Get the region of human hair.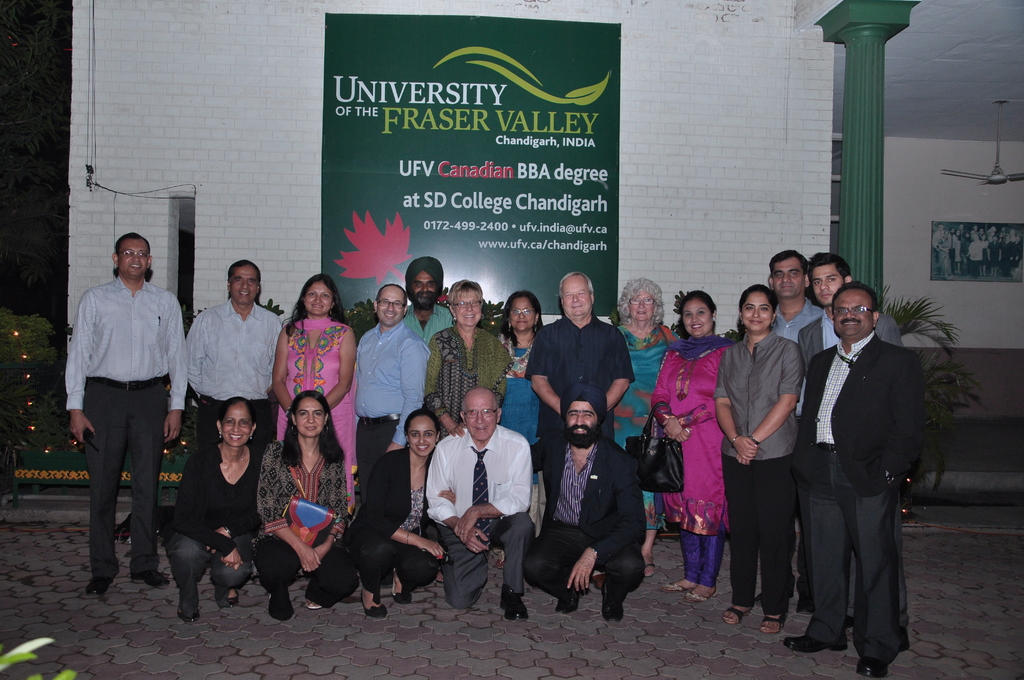
rect(269, 396, 335, 484).
